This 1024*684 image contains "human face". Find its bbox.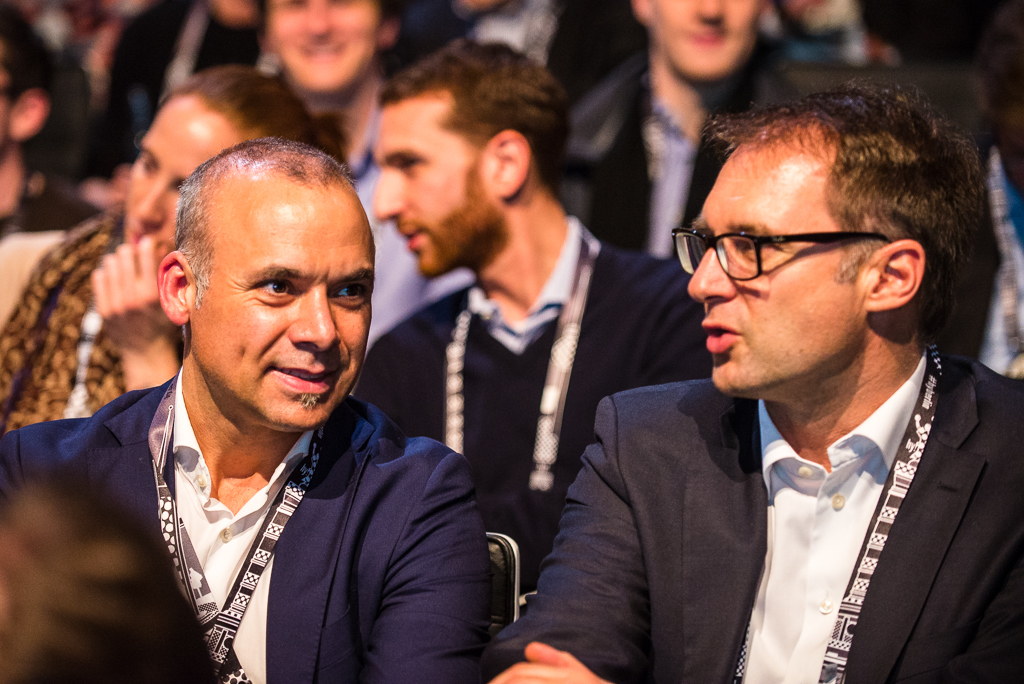
box(655, 0, 756, 81).
